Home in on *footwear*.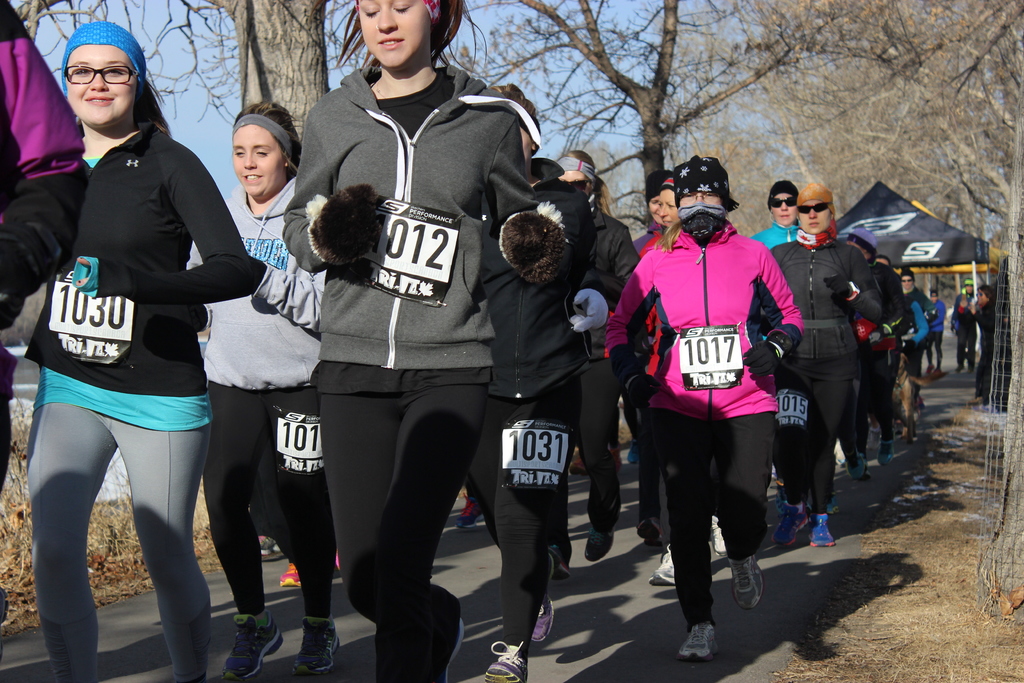
Homed in at box(582, 526, 614, 561).
